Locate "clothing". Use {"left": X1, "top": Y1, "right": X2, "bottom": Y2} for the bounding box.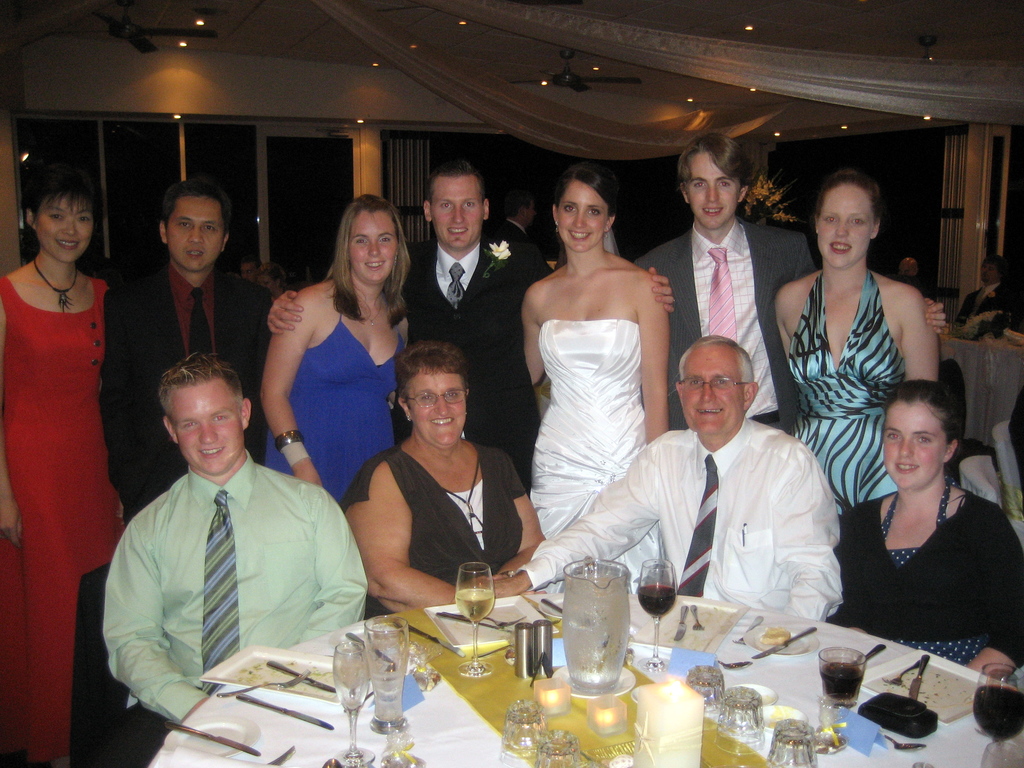
{"left": 0, "top": 275, "right": 126, "bottom": 767}.
